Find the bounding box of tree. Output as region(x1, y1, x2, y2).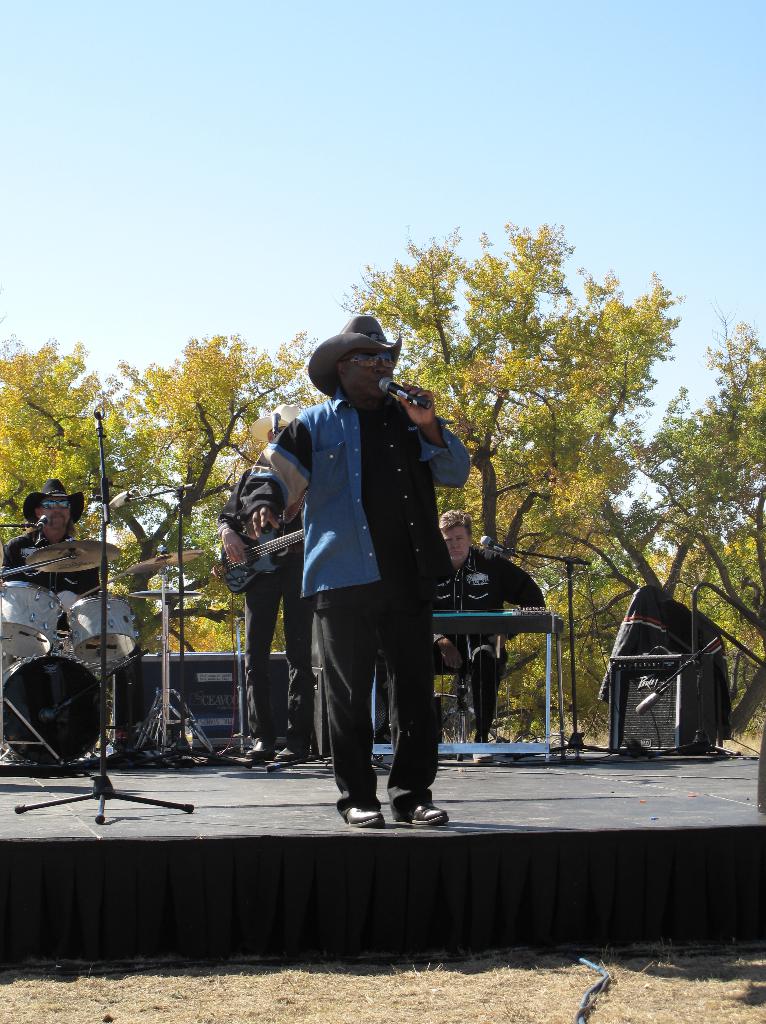
region(334, 210, 548, 582).
